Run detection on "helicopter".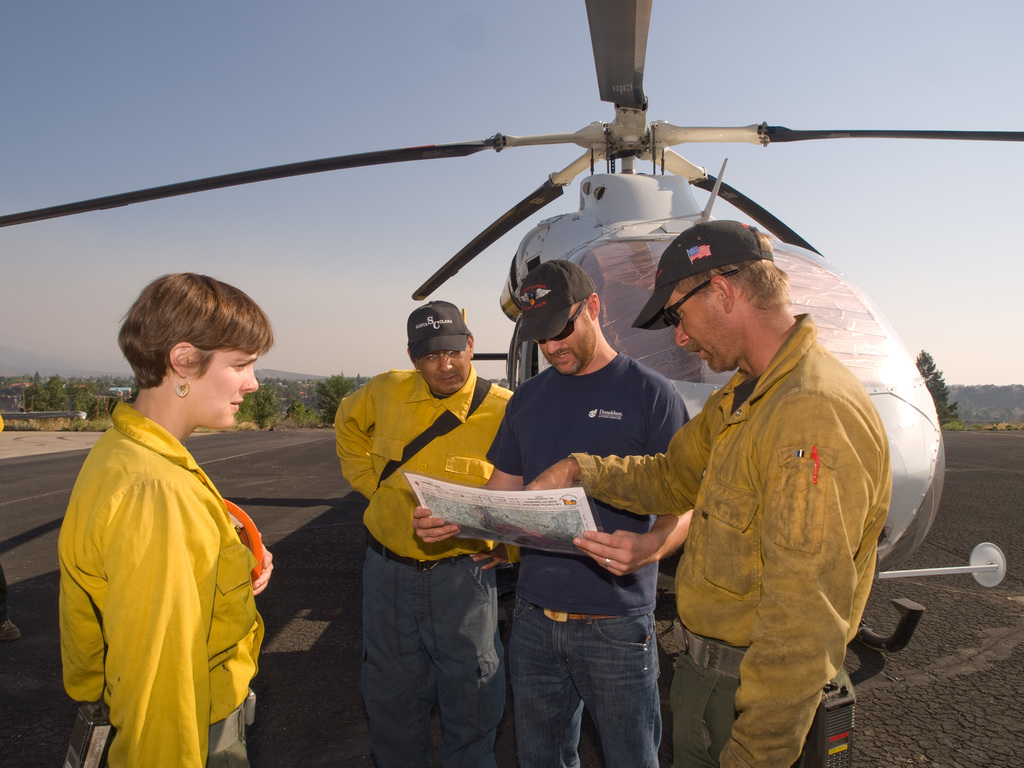
Result: (2,0,1023,693).
